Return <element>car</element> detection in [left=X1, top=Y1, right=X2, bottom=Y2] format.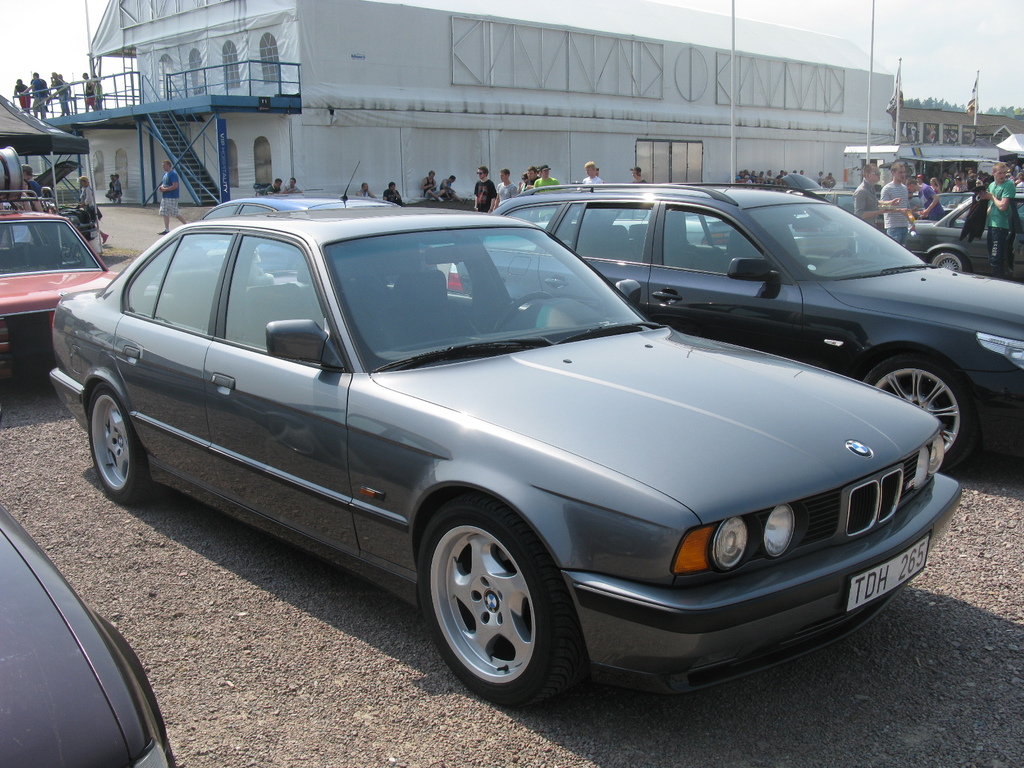
[left=0, top=196, right=109, bottom=381].
